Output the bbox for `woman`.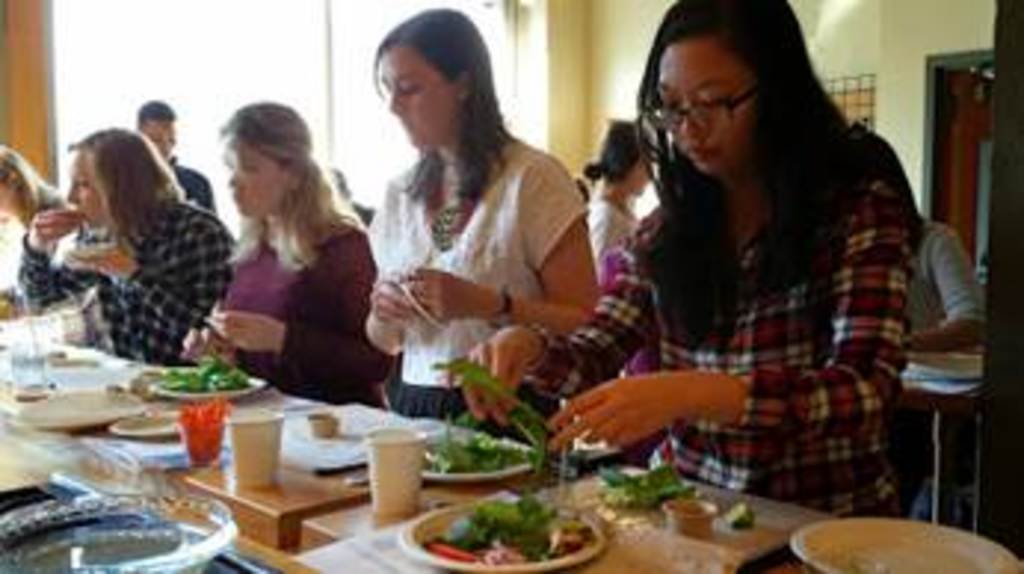
(x1=459, y1=0, x2=920, y2=521).
